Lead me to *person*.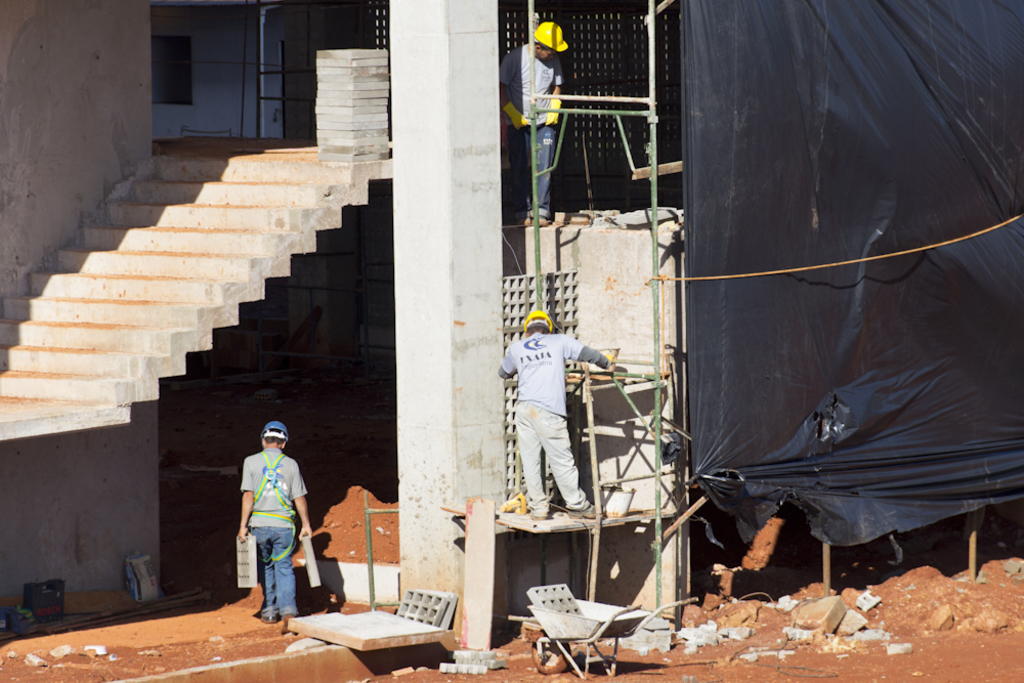
Lead to select_region(492, 305, 612, 514).
